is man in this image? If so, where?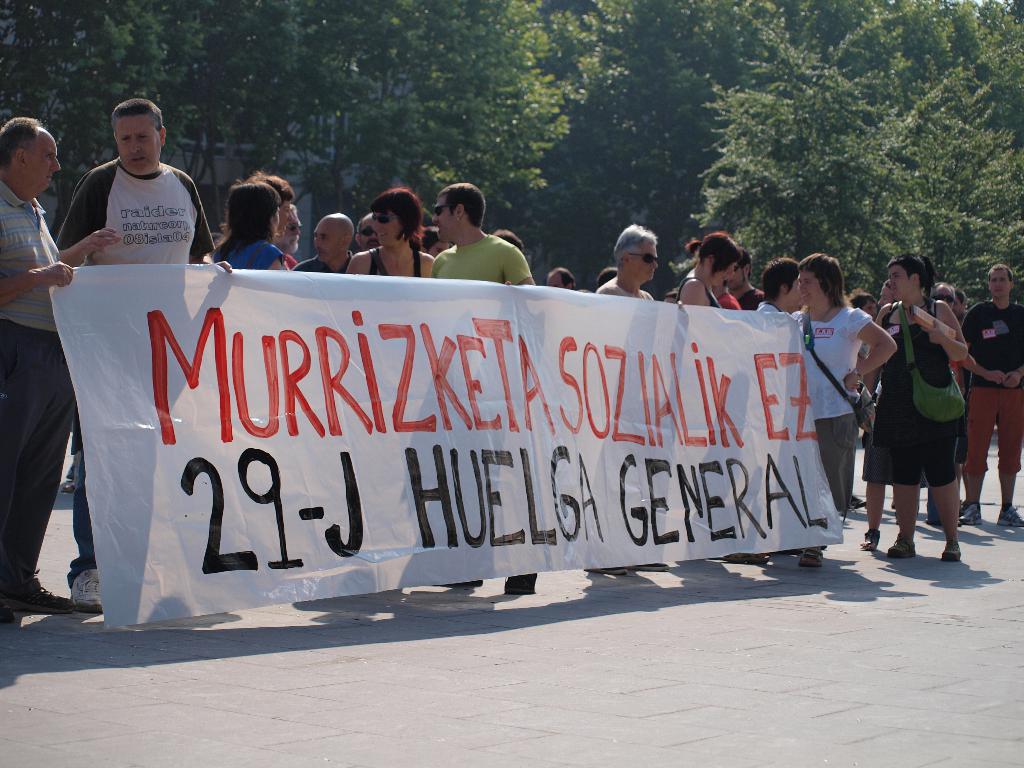
Yes, at box=[721, 255, 763, 309].
